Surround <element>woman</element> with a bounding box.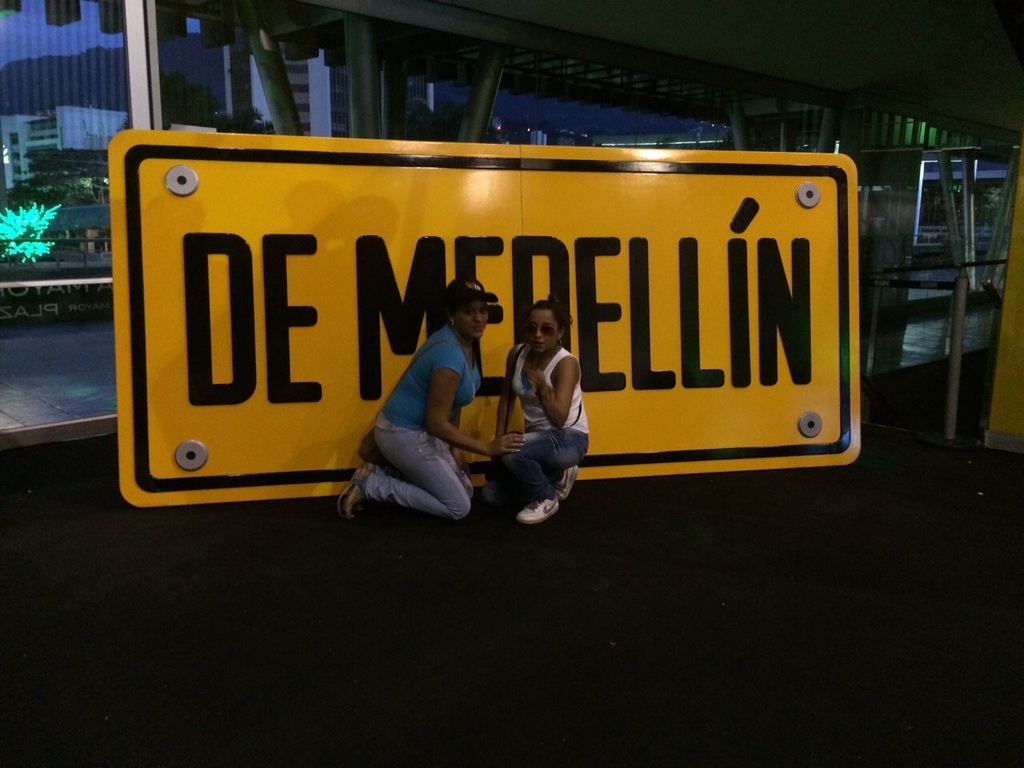
<region>471, 286, 598, 539</region>.
